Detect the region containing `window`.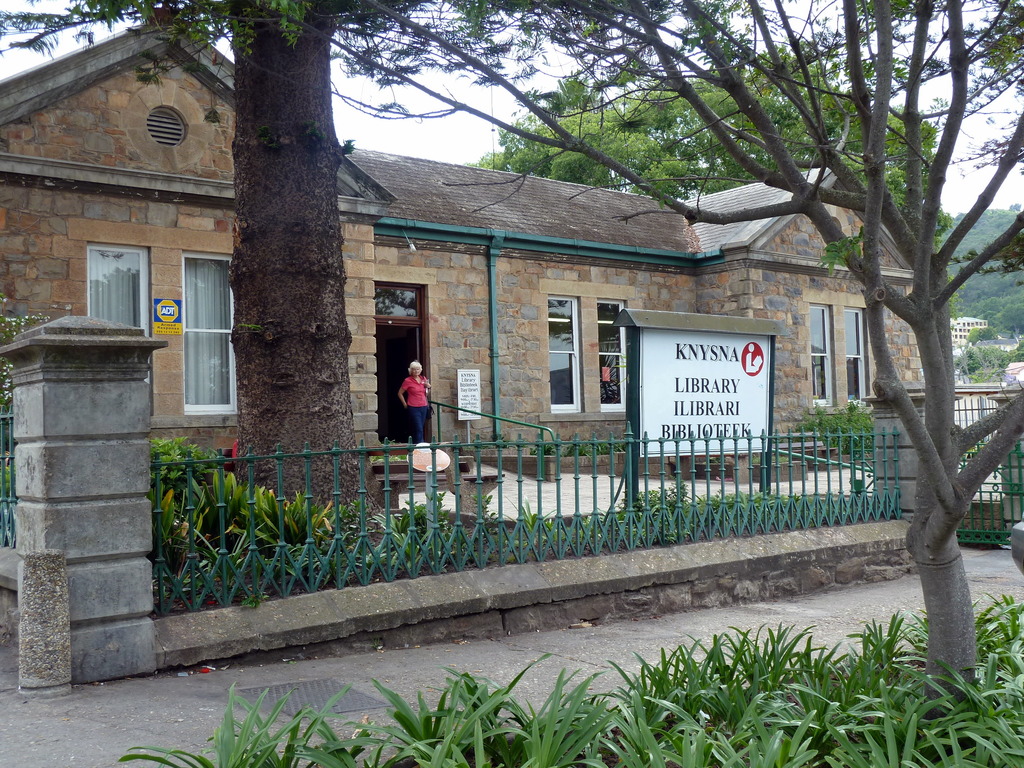
552:294:585:415.
